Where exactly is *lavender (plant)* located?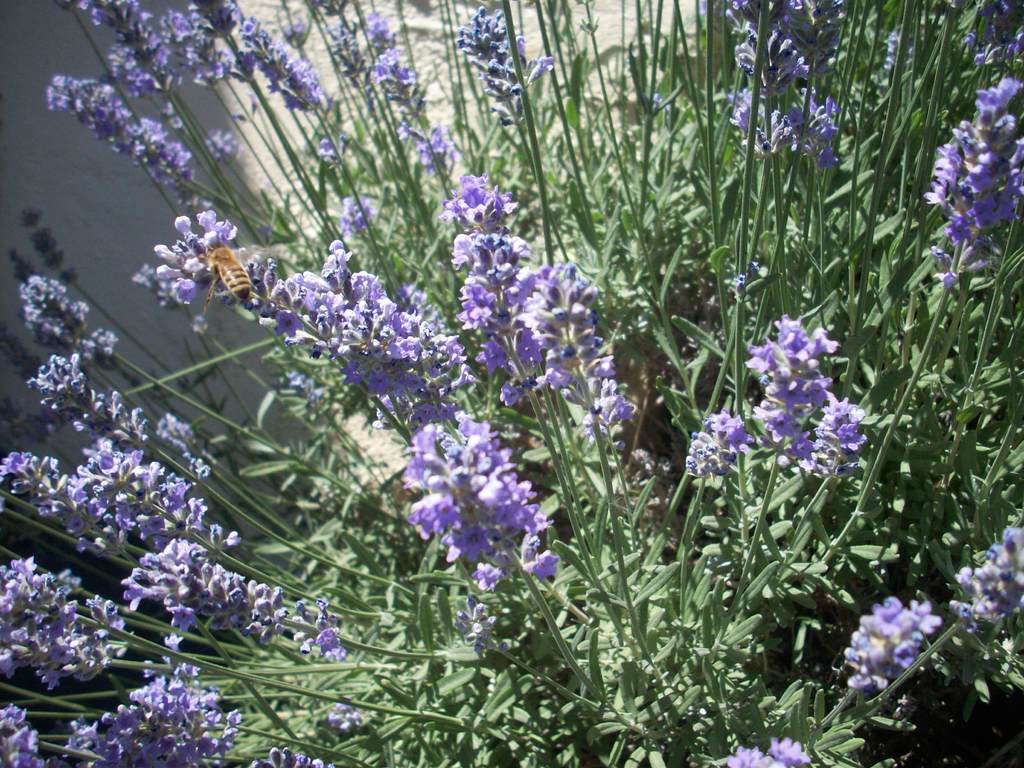
Its bounding box is 0 668 345 767.
